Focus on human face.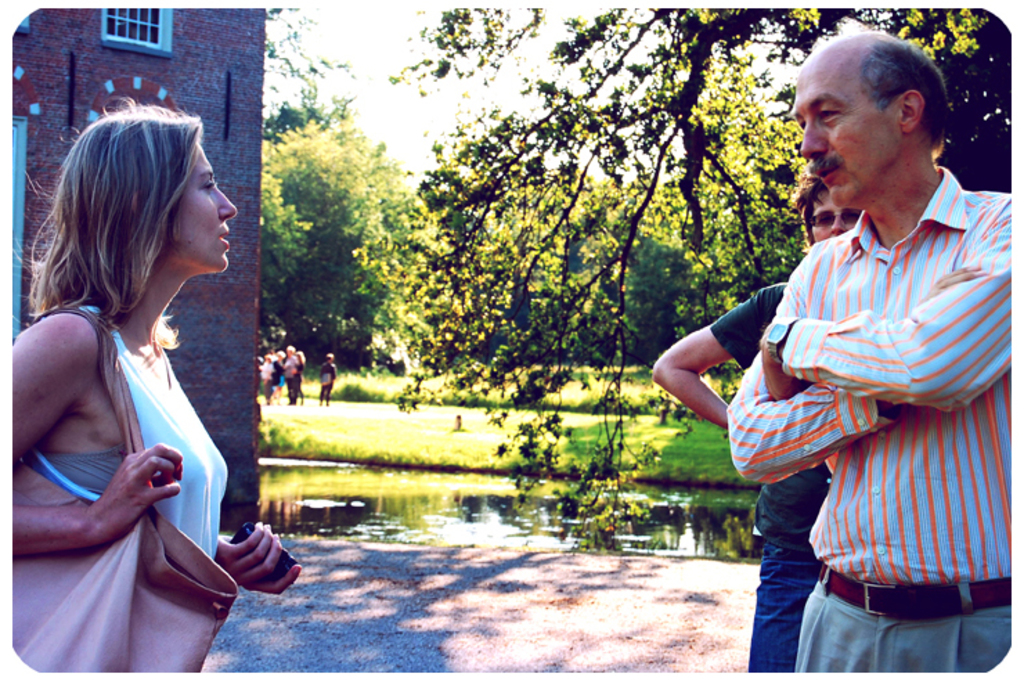
Focused at x1=174 y1=137 x2=241 y2=274.
